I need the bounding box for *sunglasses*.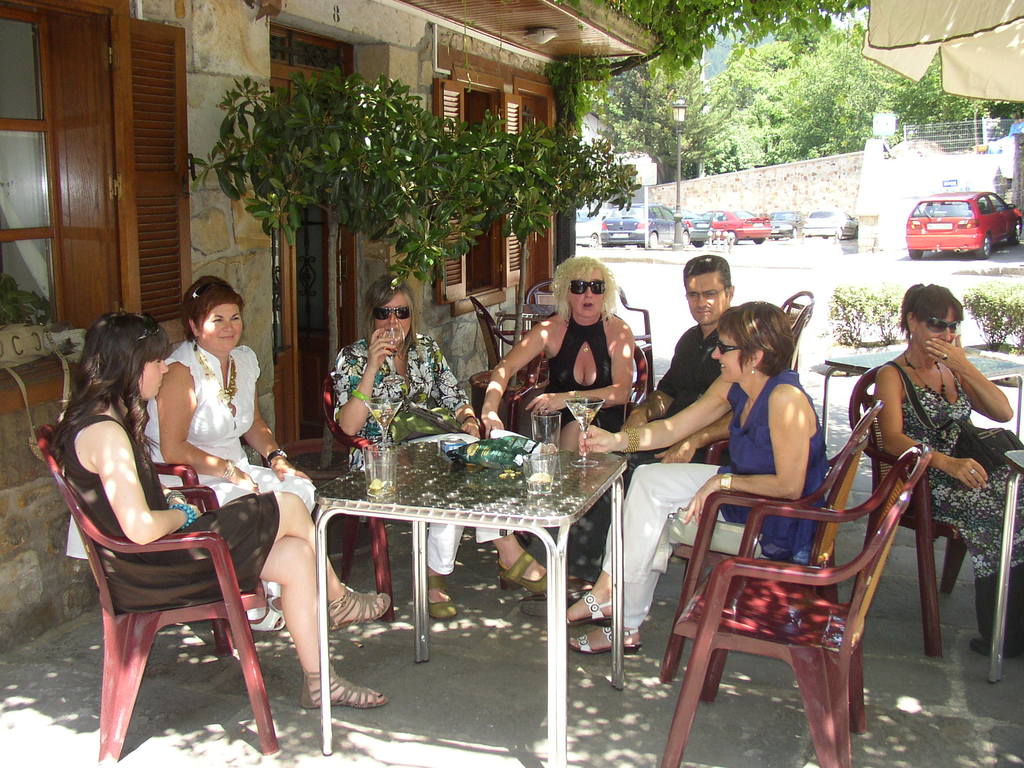
Here it is: (left=568, top=280, right=602, bottom=291).
